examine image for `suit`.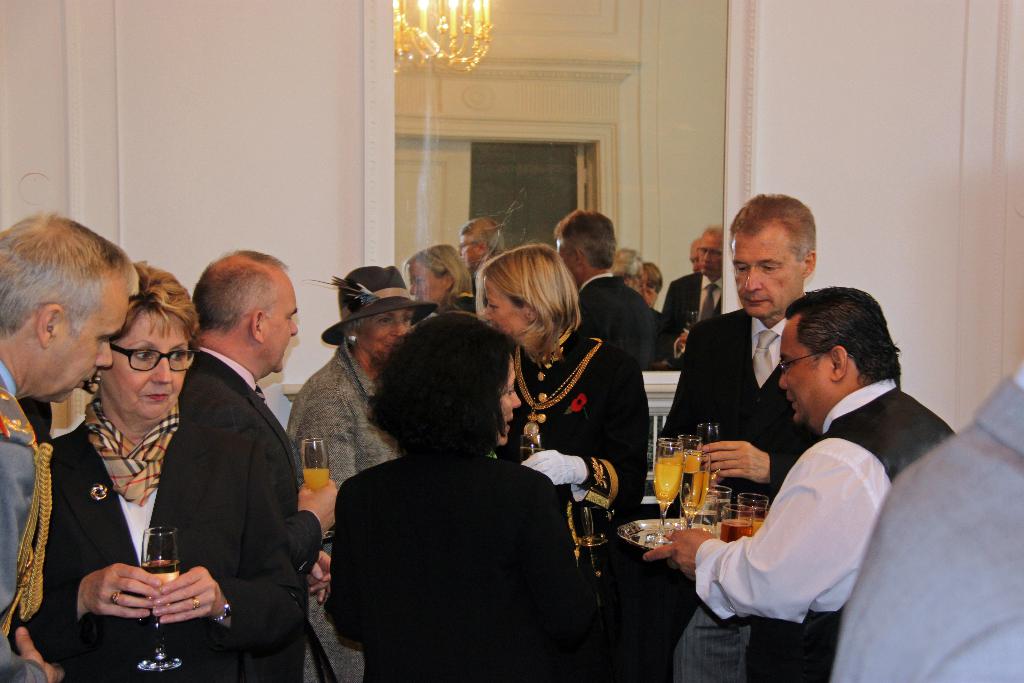
Examination result: 31, 336, 228, 657.
